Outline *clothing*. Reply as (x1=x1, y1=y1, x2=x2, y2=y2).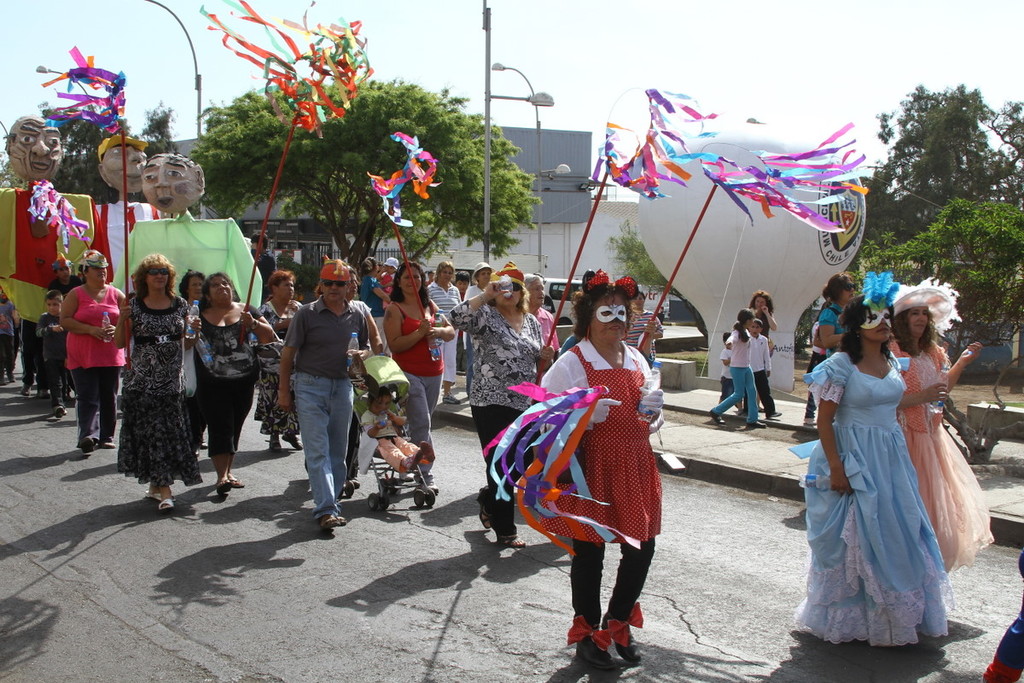
(x1=530, y1=332, x2=662, y2=640).
